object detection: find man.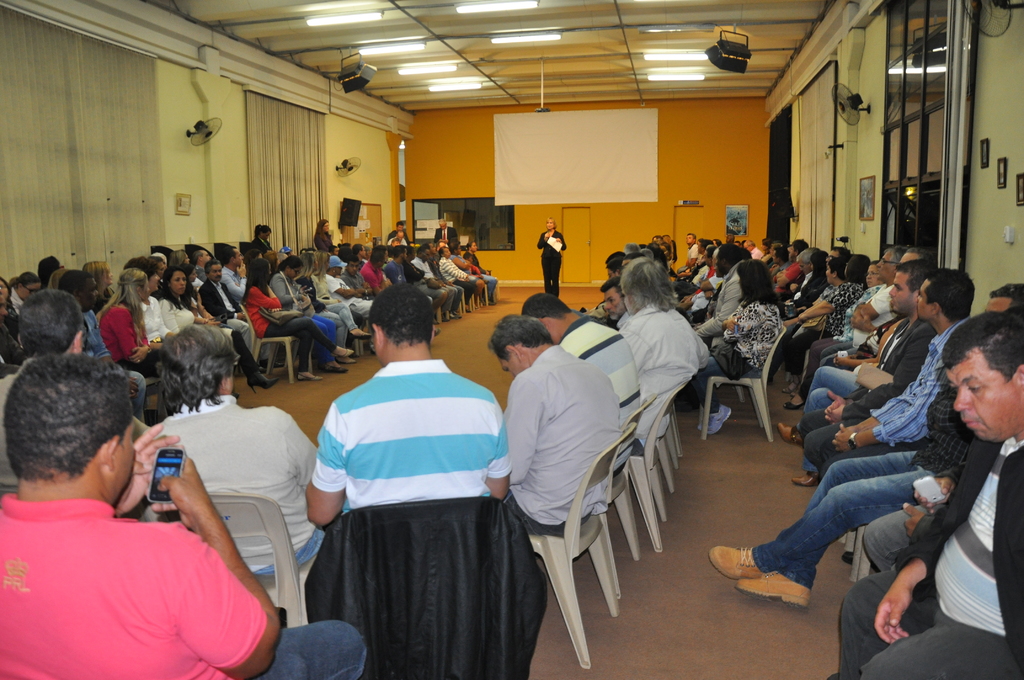
772:258:936:483.
